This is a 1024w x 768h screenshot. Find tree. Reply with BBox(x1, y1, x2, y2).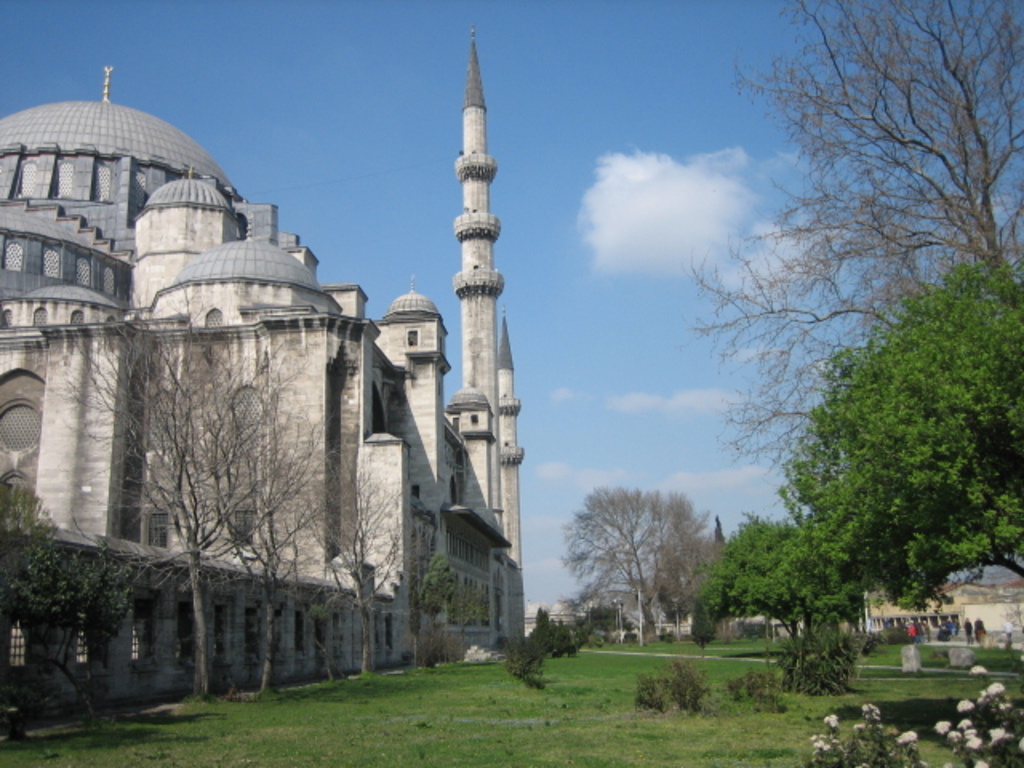
BBox(562, 483, 725, 643).
